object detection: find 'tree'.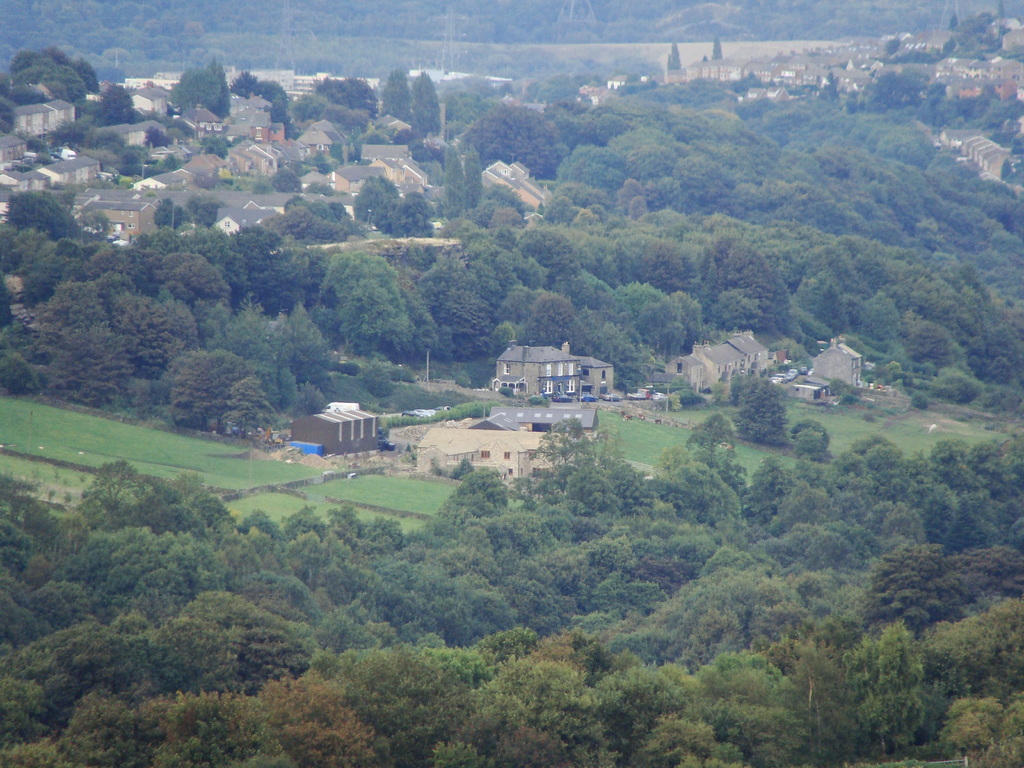
Rect(662, 41, 678, 74).
